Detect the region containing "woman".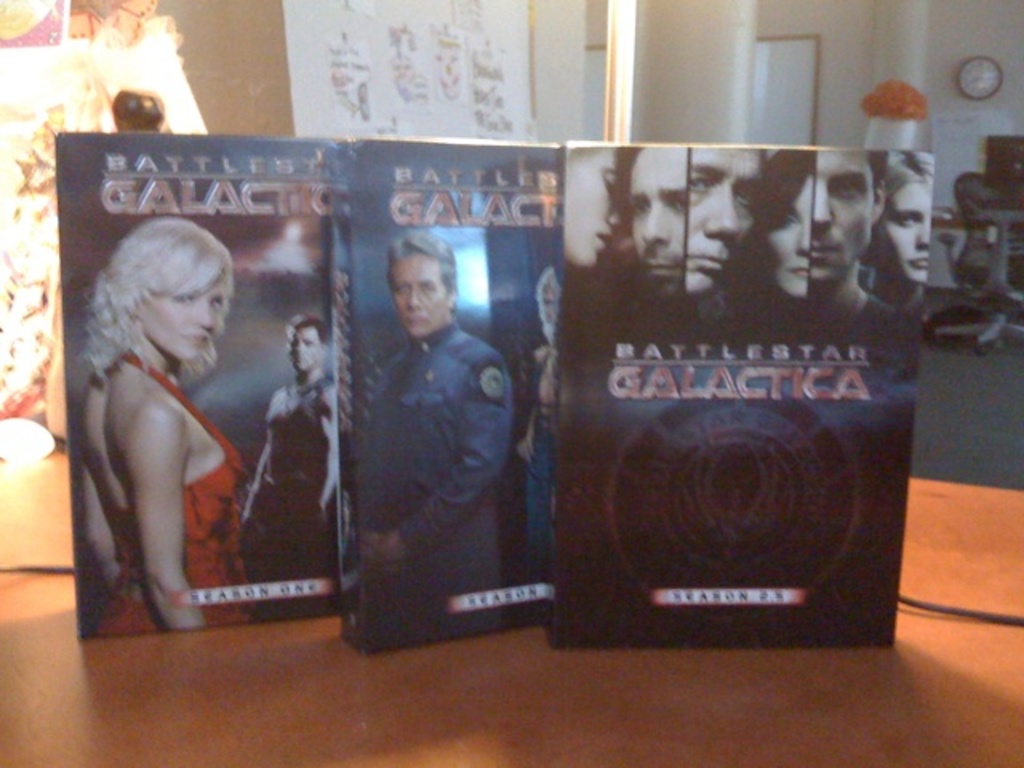
region(514, 262, 566, 589).
